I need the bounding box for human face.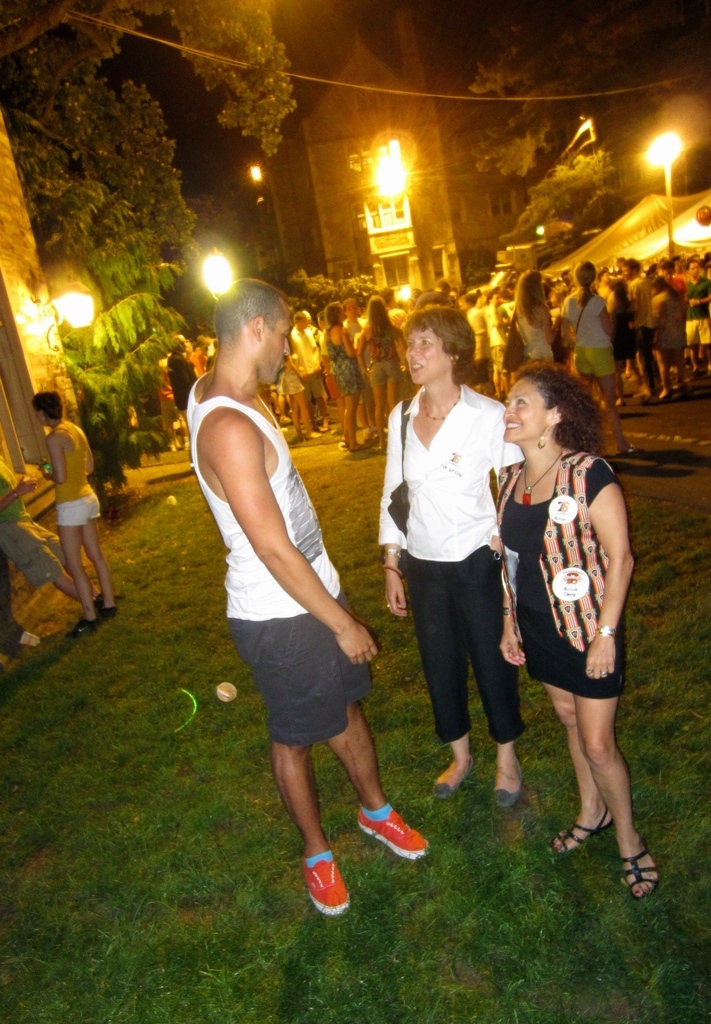
Here it is: (266, 313, 289, 387).
